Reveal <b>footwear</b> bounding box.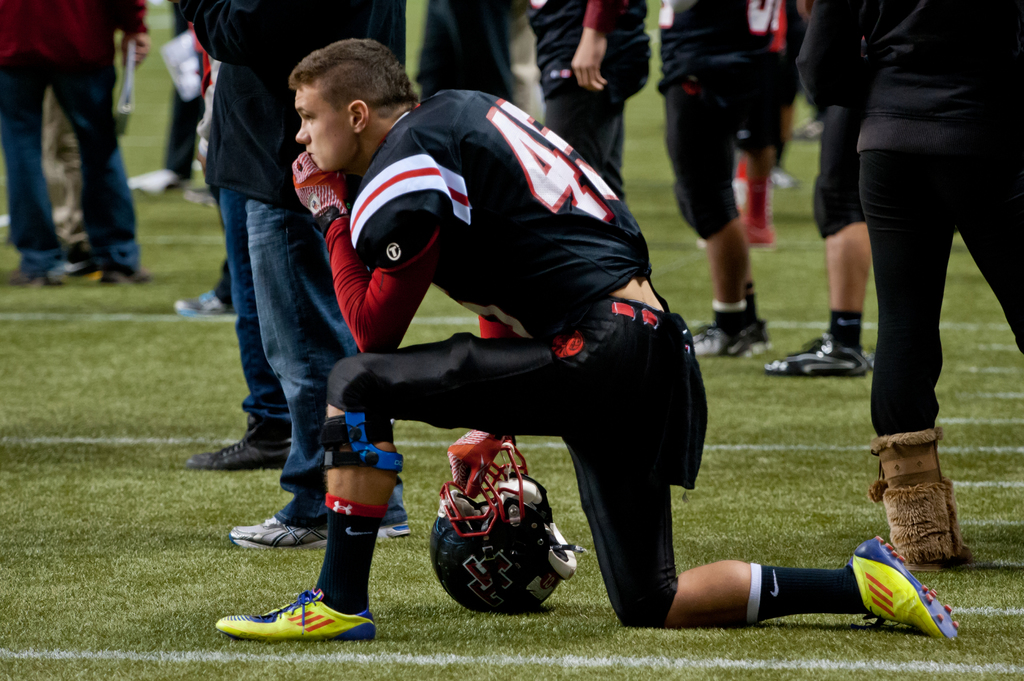
Revealed: 228,508,408,555.
